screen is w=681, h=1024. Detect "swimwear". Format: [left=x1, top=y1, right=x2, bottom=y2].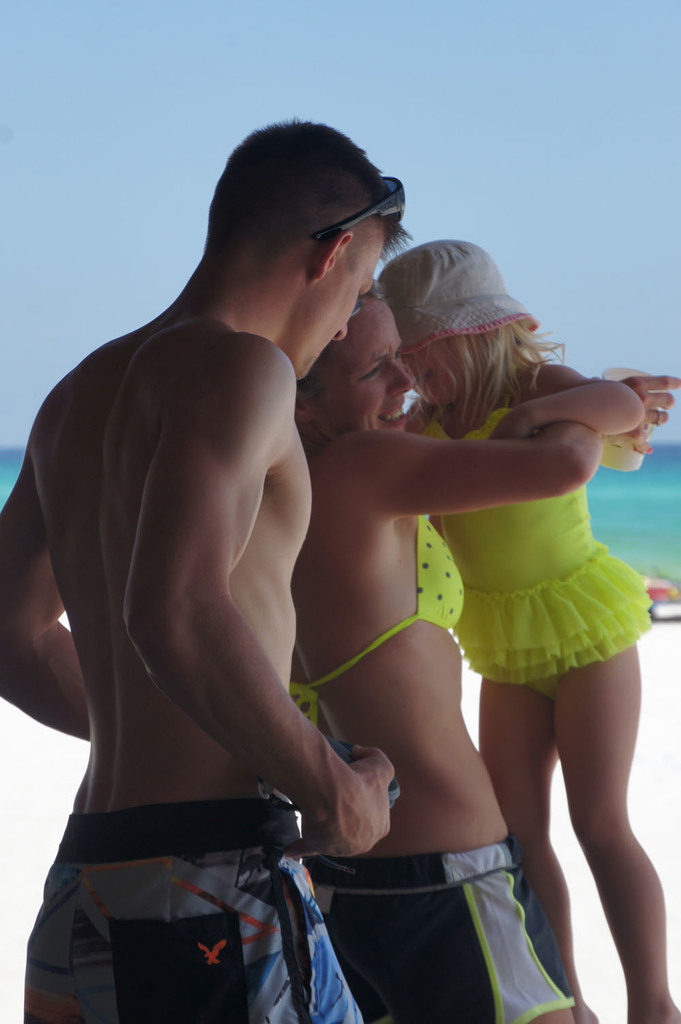
[left=16, top=803, right=365, bottom=1023].
